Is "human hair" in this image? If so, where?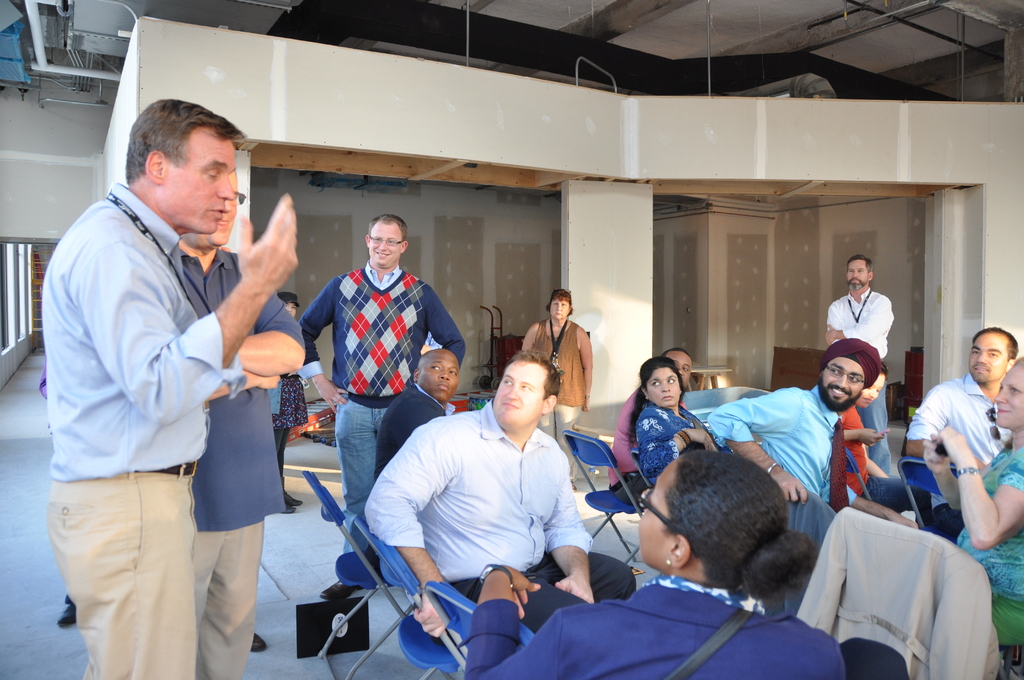
Yes, at <bbox>545, 287, 572, 316</bbox>.
